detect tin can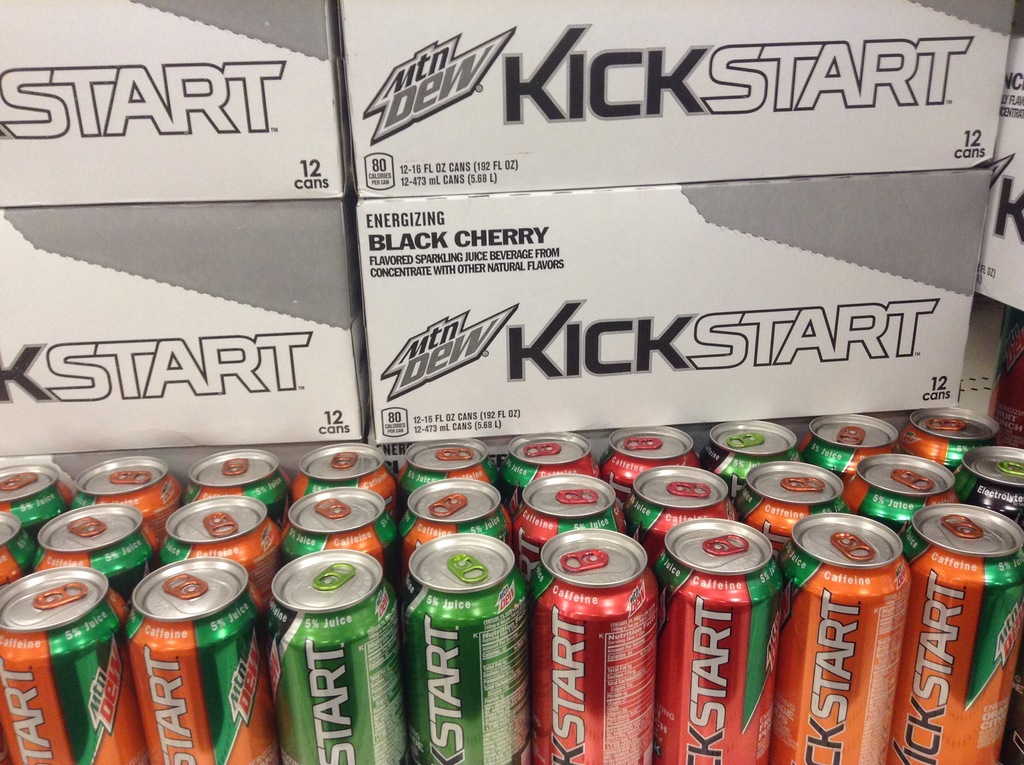
0 564 150 764
